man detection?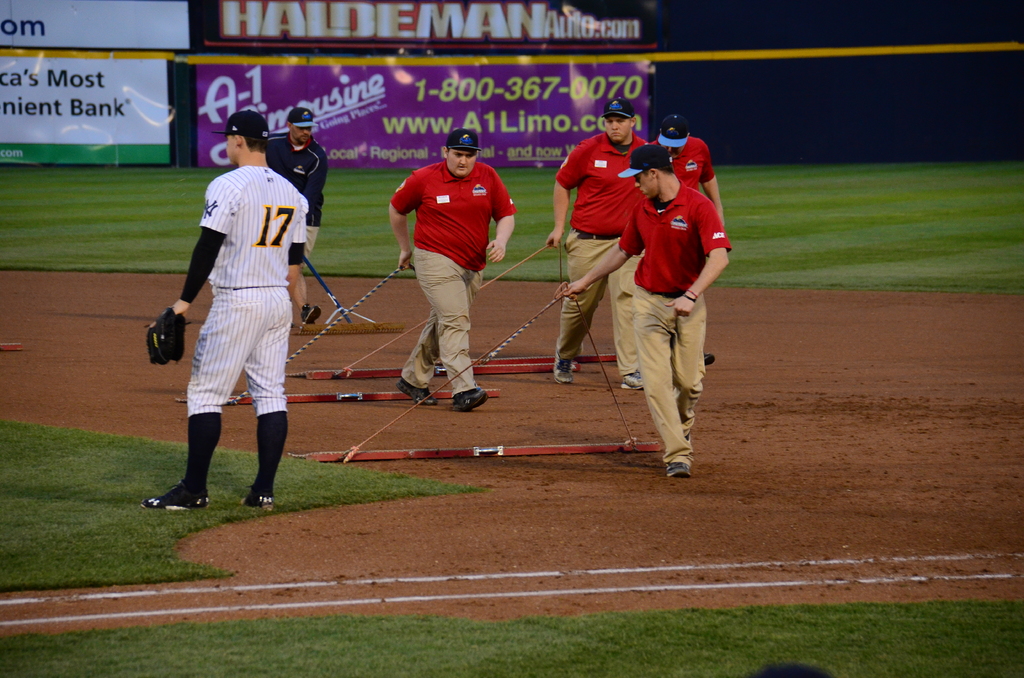
bbox(612, 143, 733, 471)
